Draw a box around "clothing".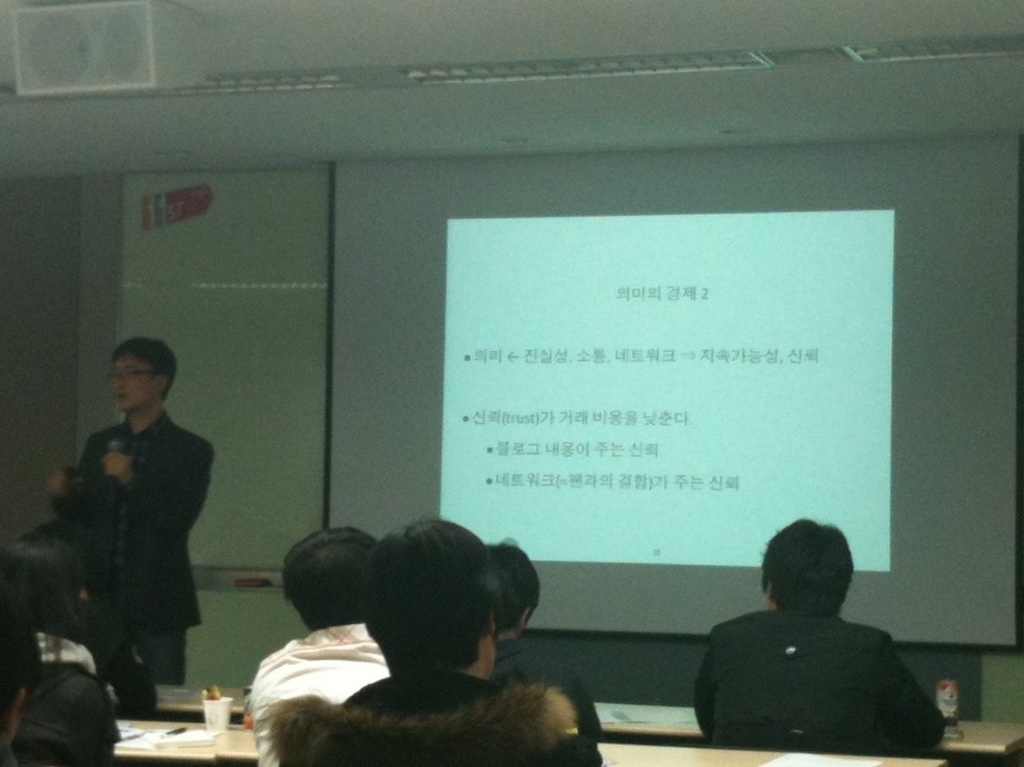
<box>237,621,390,766</box>.
